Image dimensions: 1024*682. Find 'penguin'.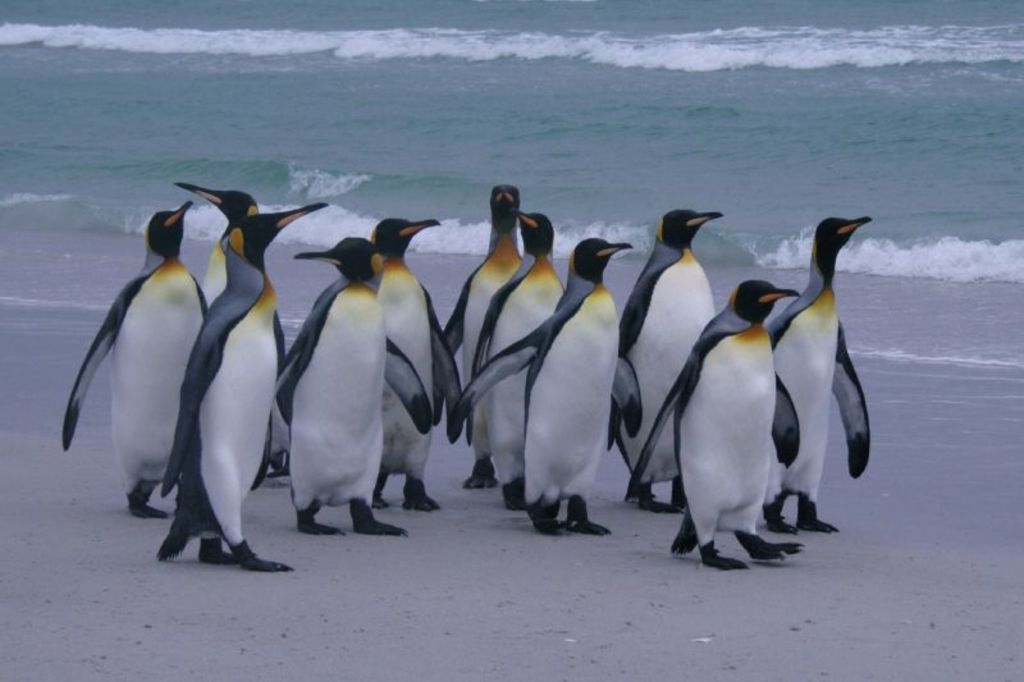
BBox(434, 177, 535, 459).
